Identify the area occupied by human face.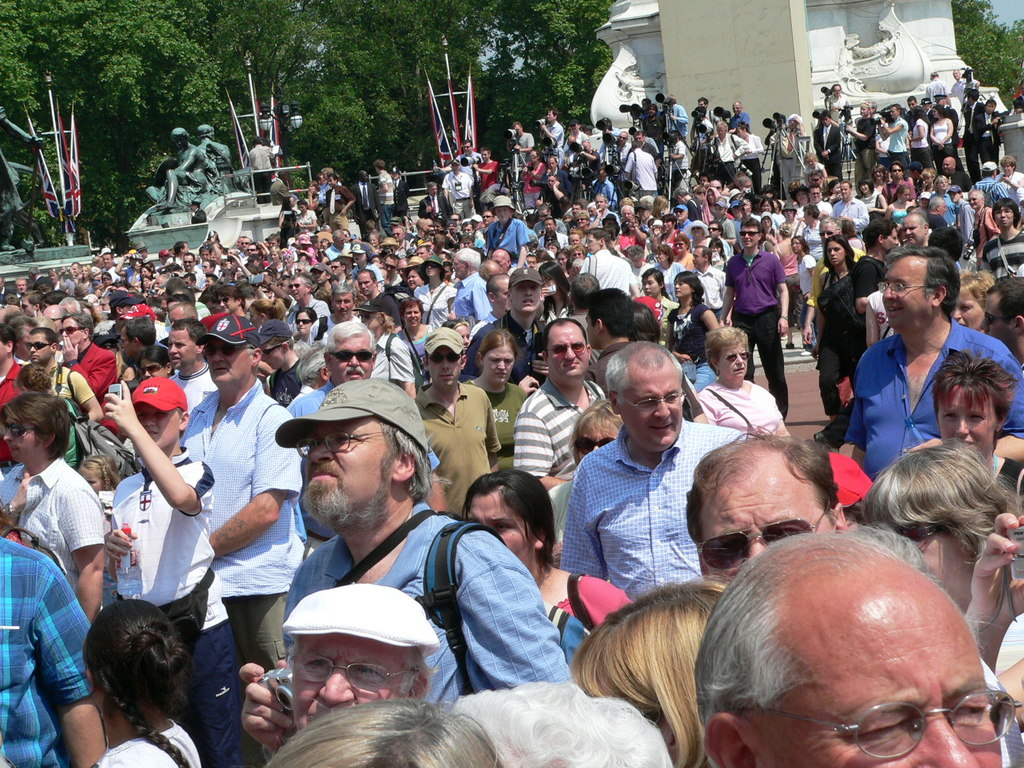
Area: [943,159,952,175].
